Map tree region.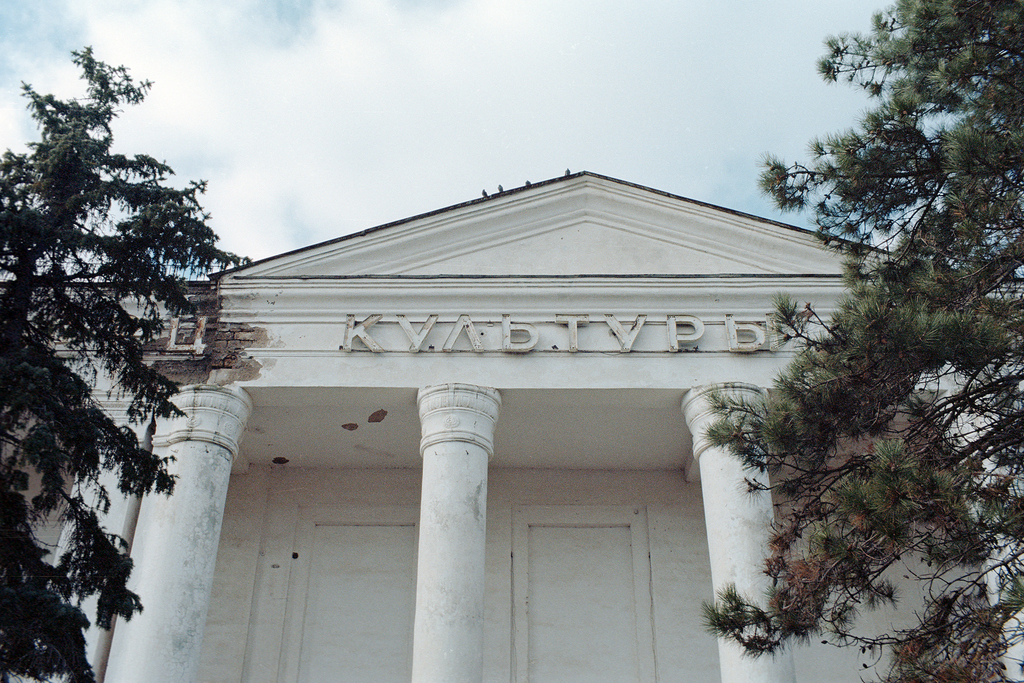
Mapped to 695, 0, 1023, 682.
